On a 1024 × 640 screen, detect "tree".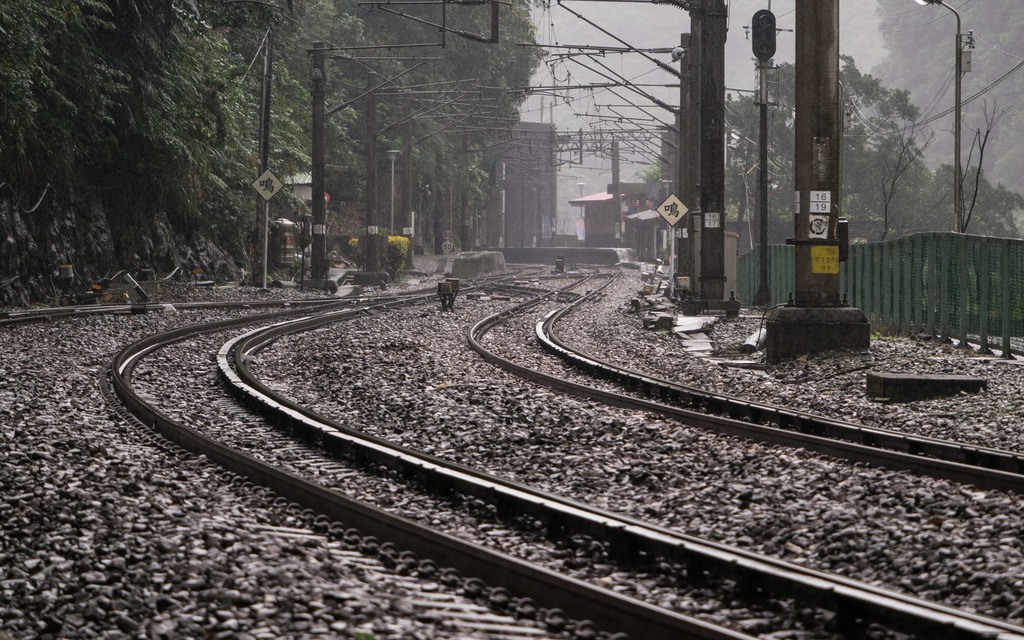
bbox(938, 93, 1014, 232).
